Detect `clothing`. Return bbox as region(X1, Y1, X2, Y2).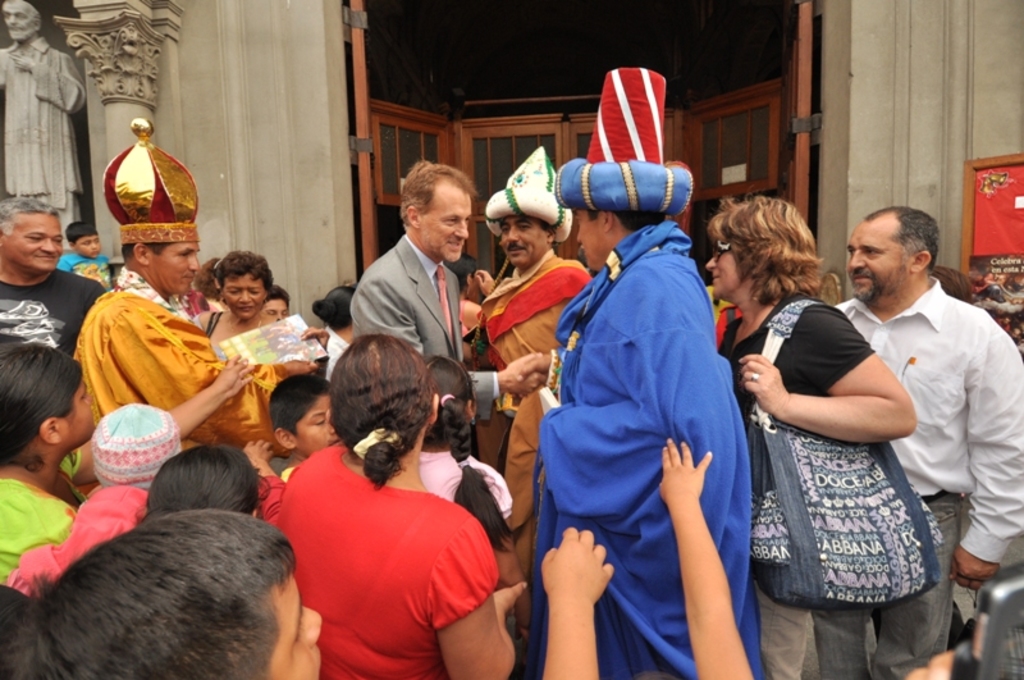
region(723, 291, 882, 679).
